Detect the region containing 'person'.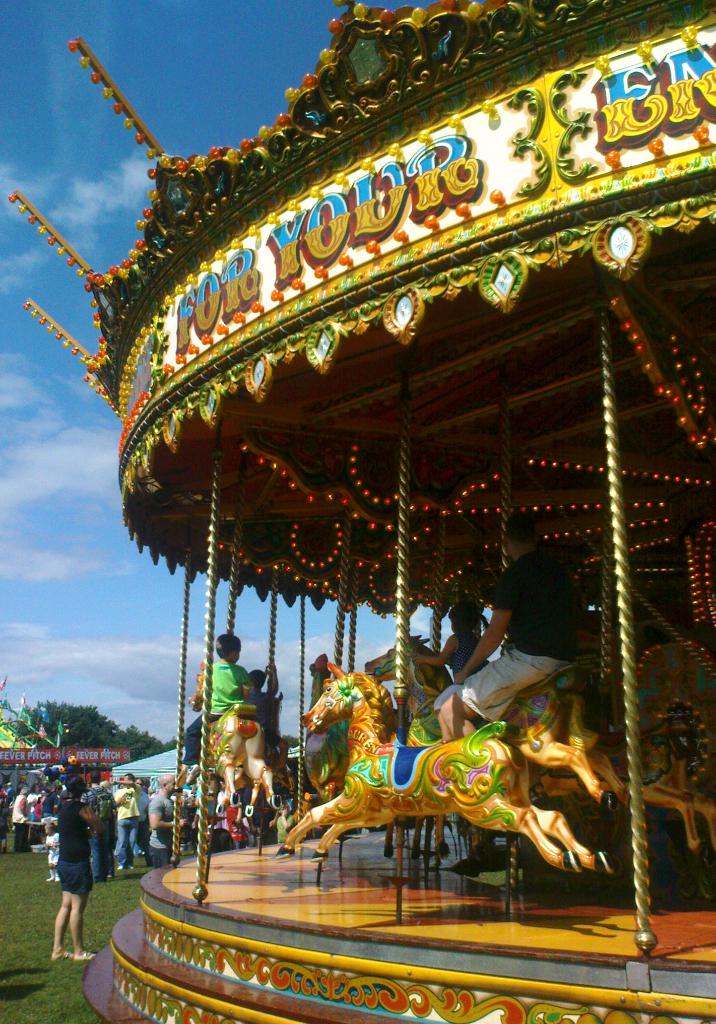
region(416, 528, 571, 748).
